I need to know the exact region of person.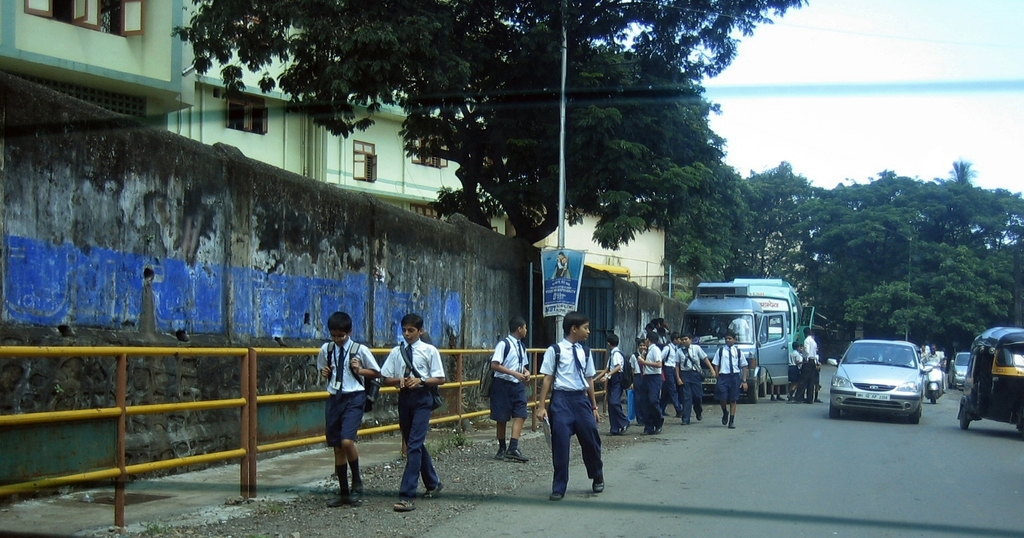
Region: box=[482, 315, 539, 460].
